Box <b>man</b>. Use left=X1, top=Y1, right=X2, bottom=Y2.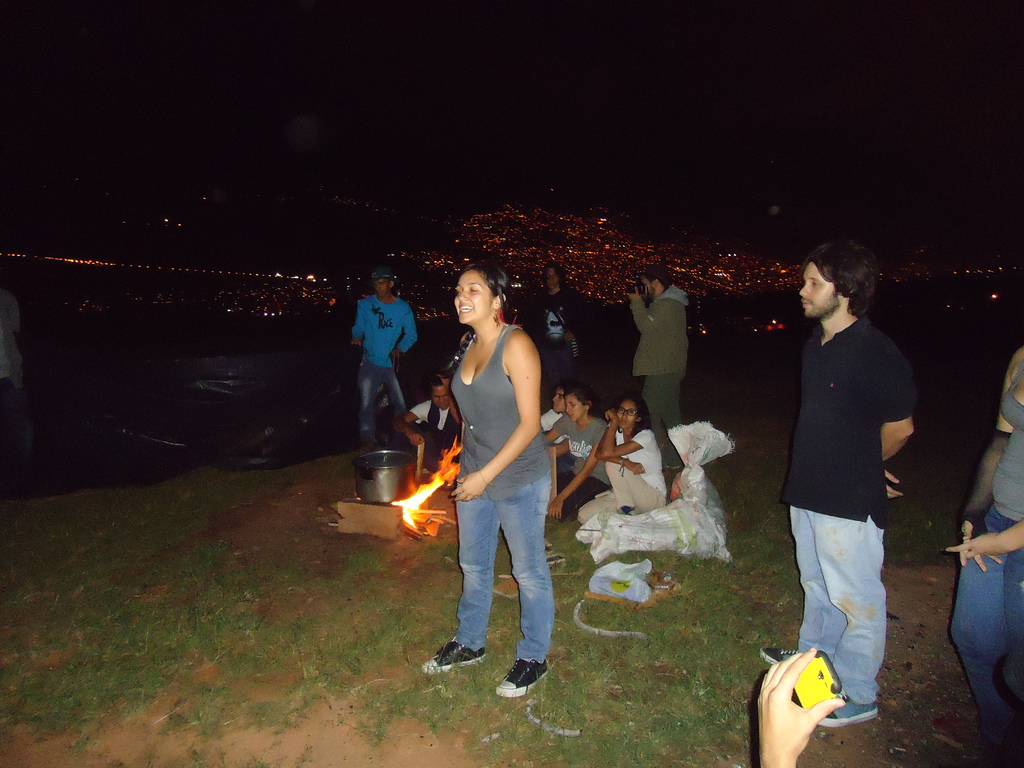
left=760, top=236, right=936, bottom=728.
